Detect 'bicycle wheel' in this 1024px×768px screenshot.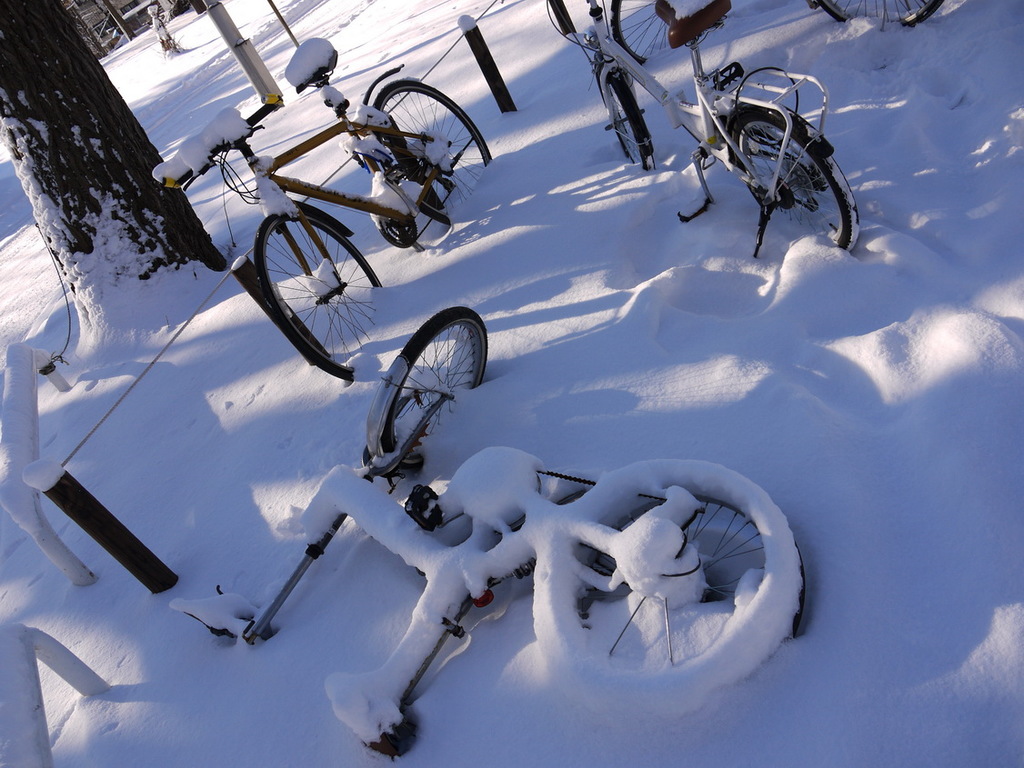
Detection: [733,108,860,256].
